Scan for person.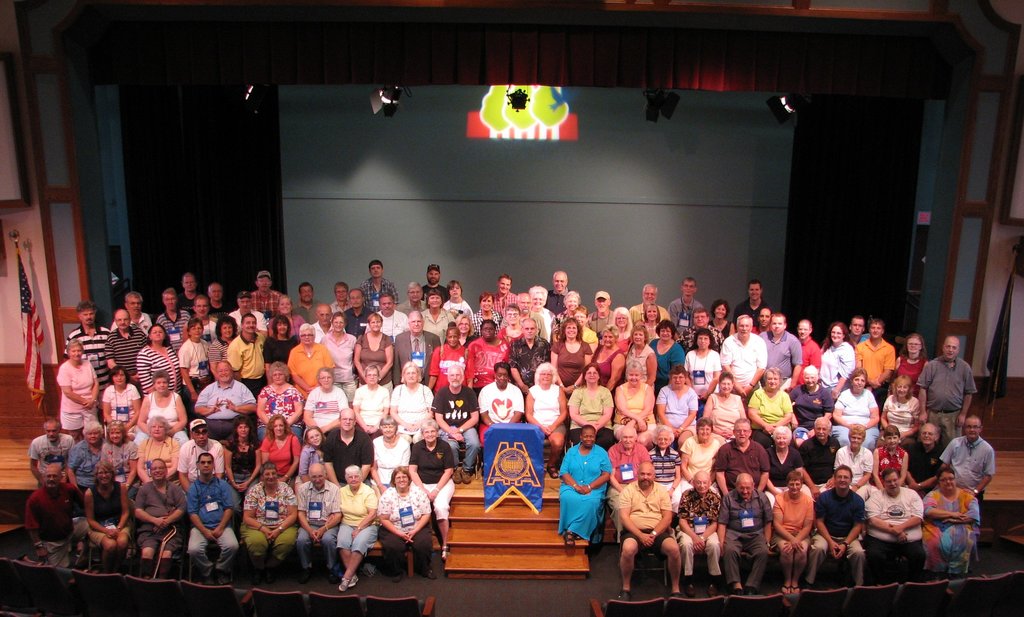
Scan result: 224:413:262:531.
